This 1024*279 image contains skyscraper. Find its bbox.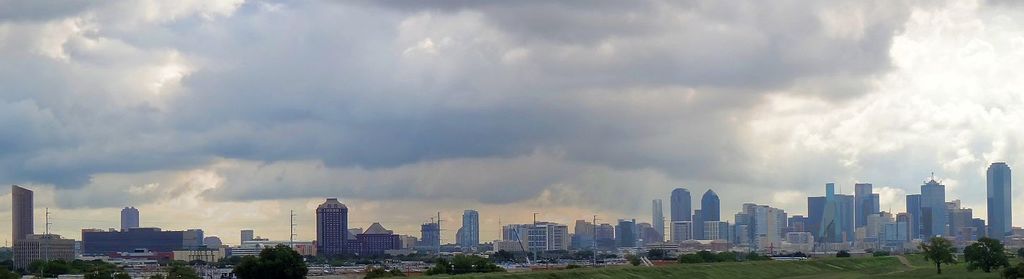
10,186,36,259.
